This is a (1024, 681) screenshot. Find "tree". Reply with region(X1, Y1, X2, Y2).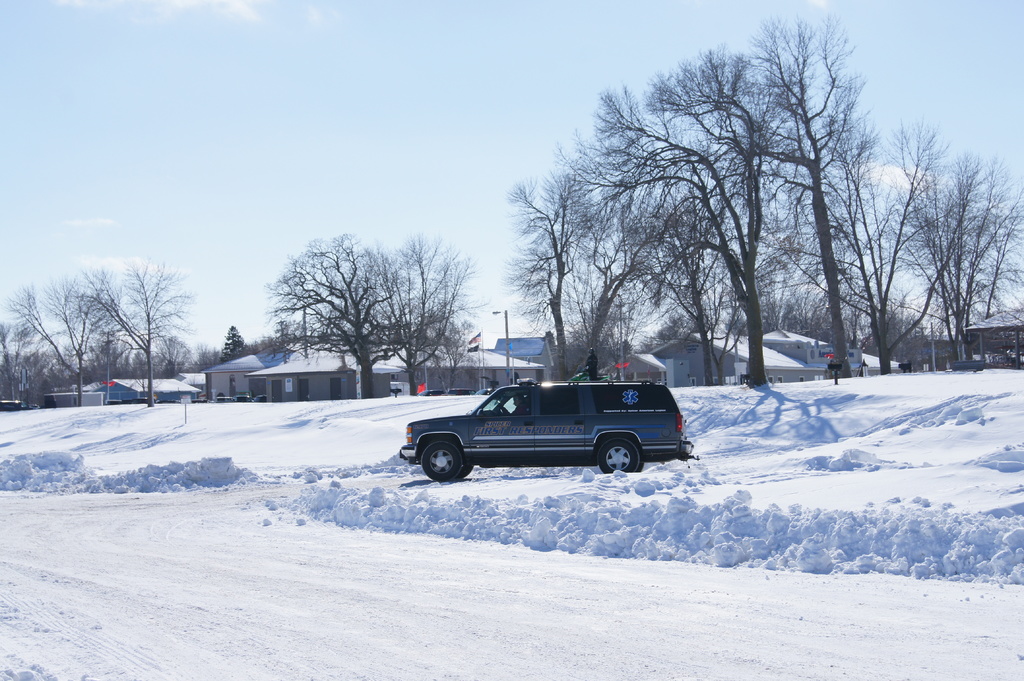
region(221, 326, 255, 356).
